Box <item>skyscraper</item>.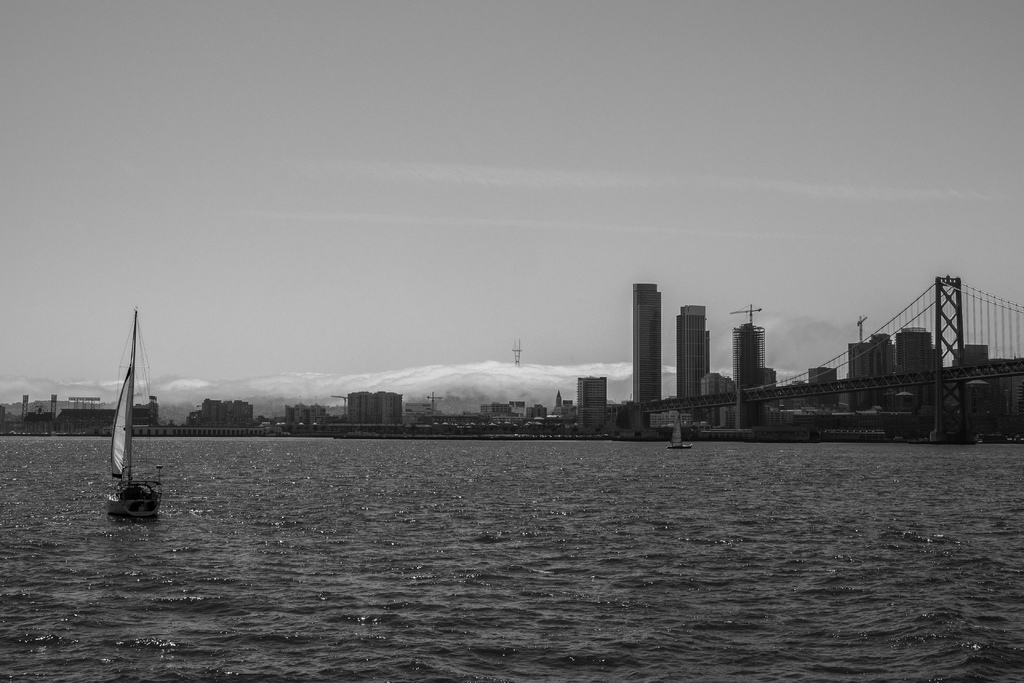
select_region(946, 344, 993, 377).
